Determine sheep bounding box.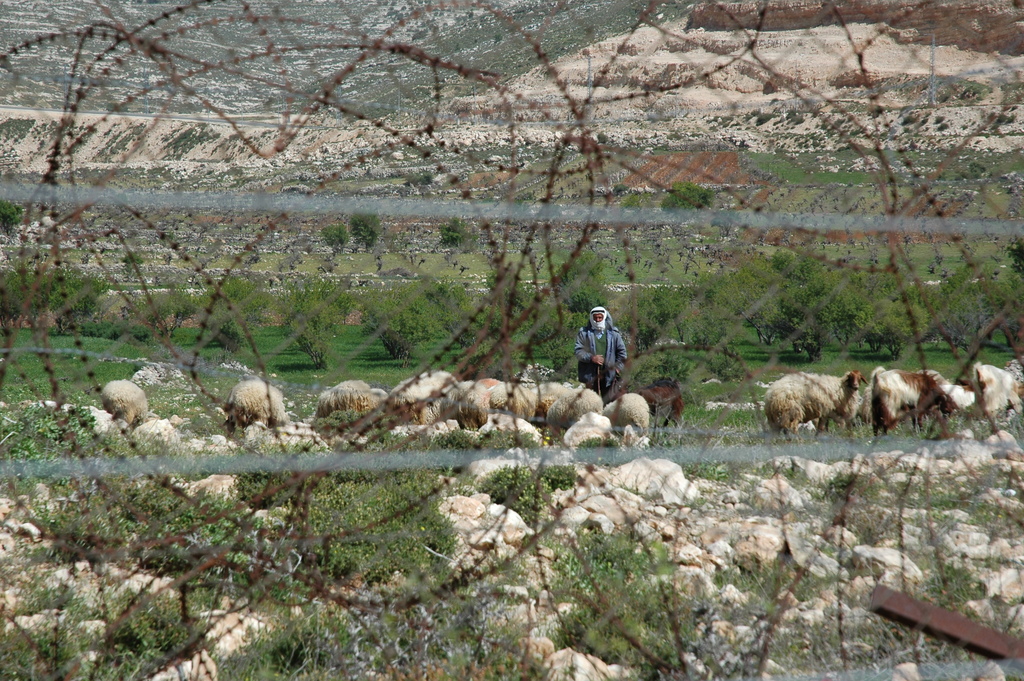
Determined: bbox(767, 365, 869, 439).
